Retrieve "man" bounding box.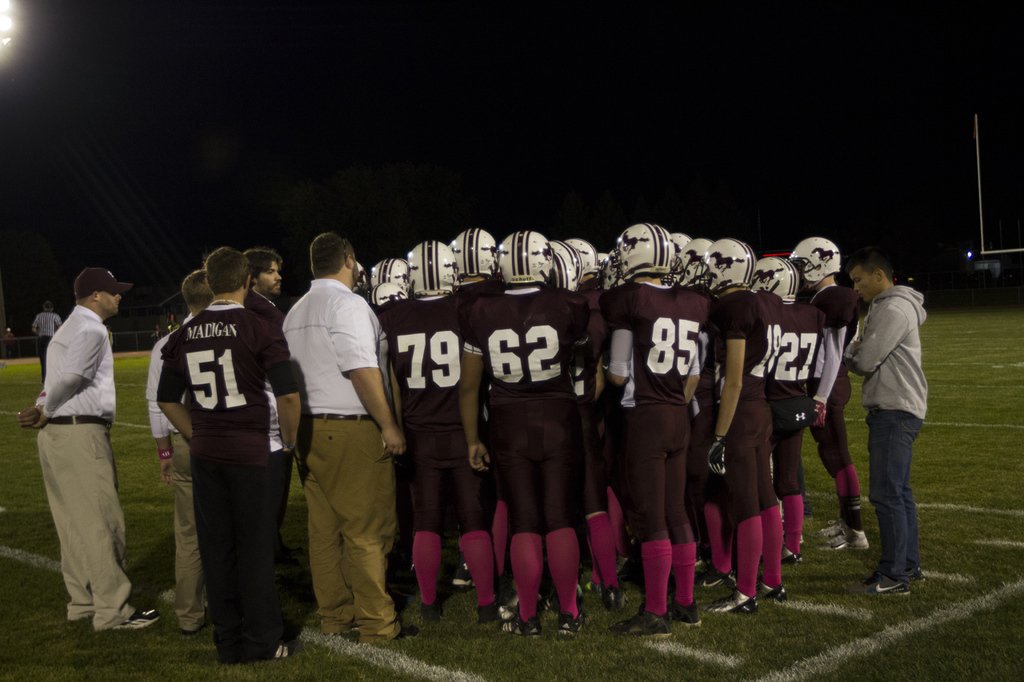
Bounding box: crop(250, 239, 286, 619).
